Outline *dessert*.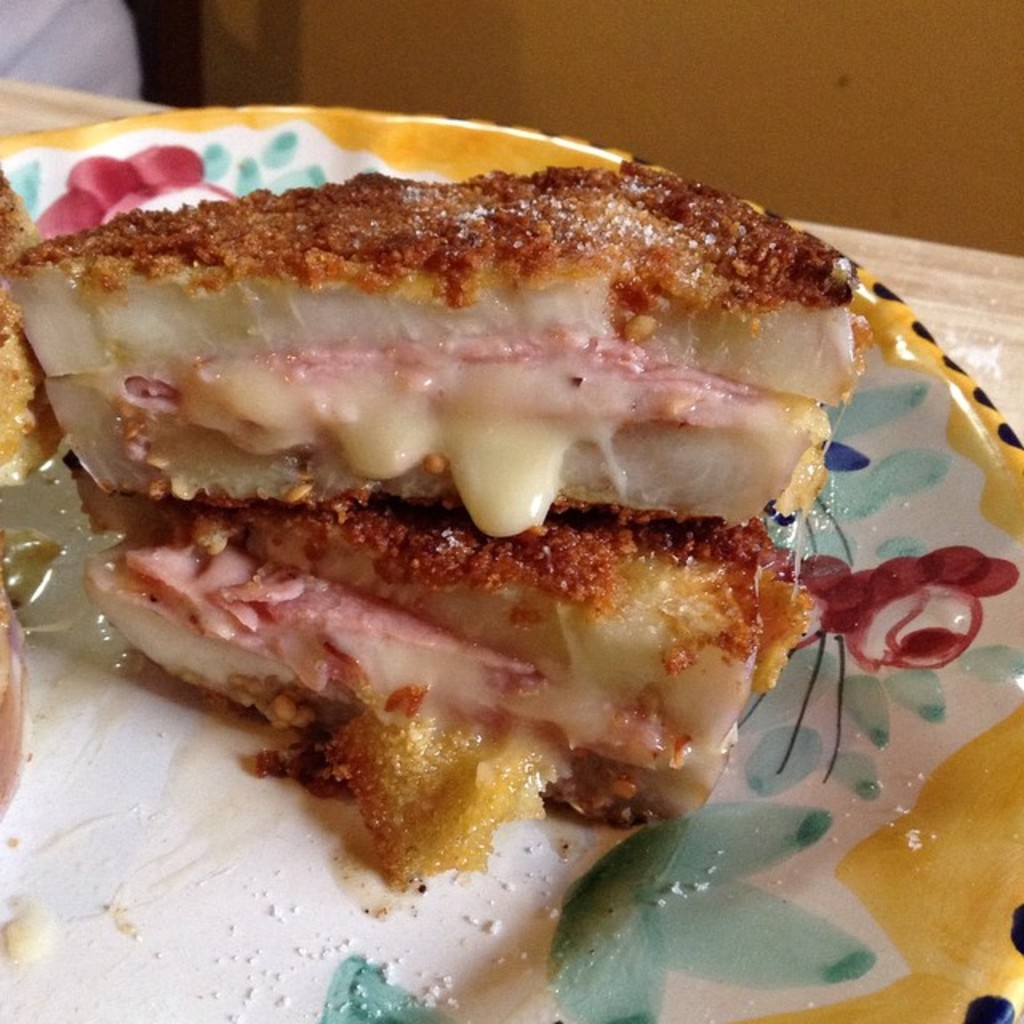
Outline: bbox=(0, 163, 859, 886).
